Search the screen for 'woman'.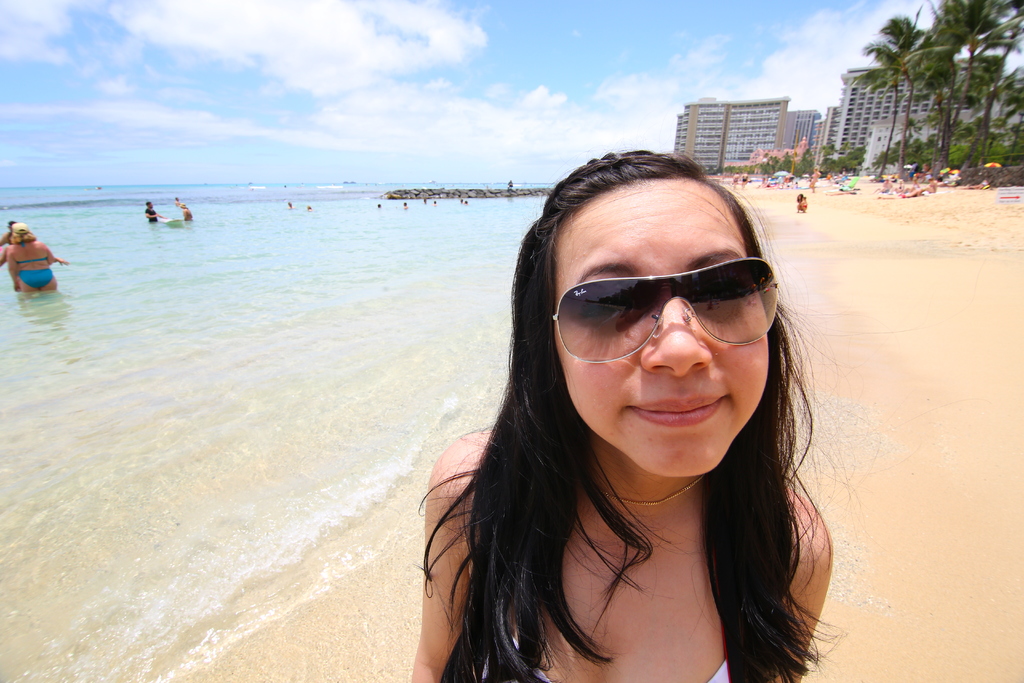
Found at {"x1": 388, "y1": 129, "x2": 885, "y2": 682}.
